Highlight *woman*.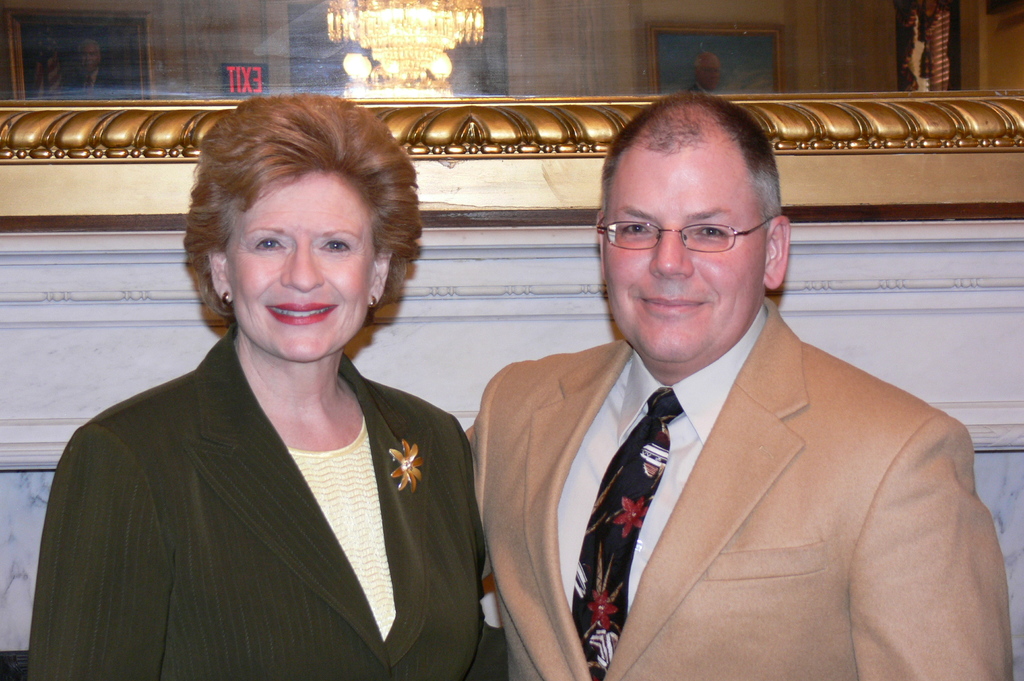
Highlighted region: x1=48, y1=136, x2=493, y2=680.
